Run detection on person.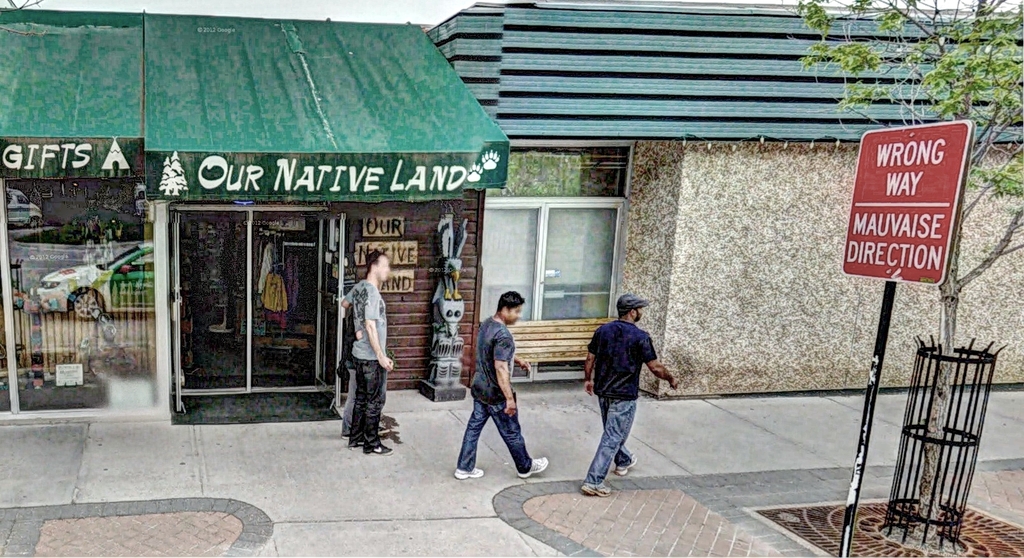
Result: x1=455 y1=291 x2=550 y2=486.
